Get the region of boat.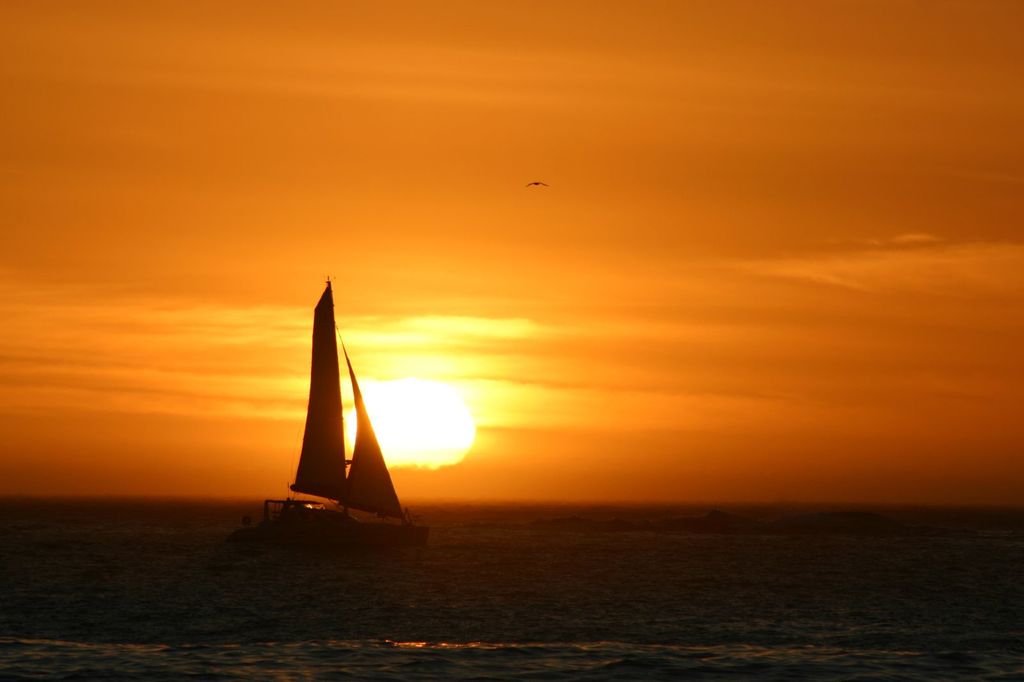
<bbox>217, 270, 428, 551</bbox>.
